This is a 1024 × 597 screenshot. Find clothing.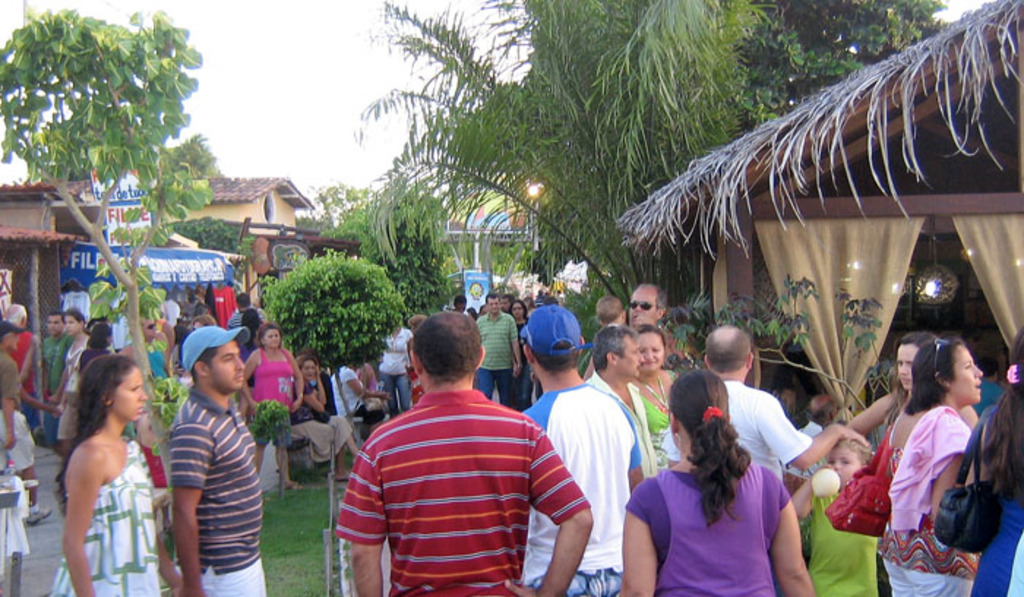
Bounding box: bbox=(331, 363, 369, 435).
